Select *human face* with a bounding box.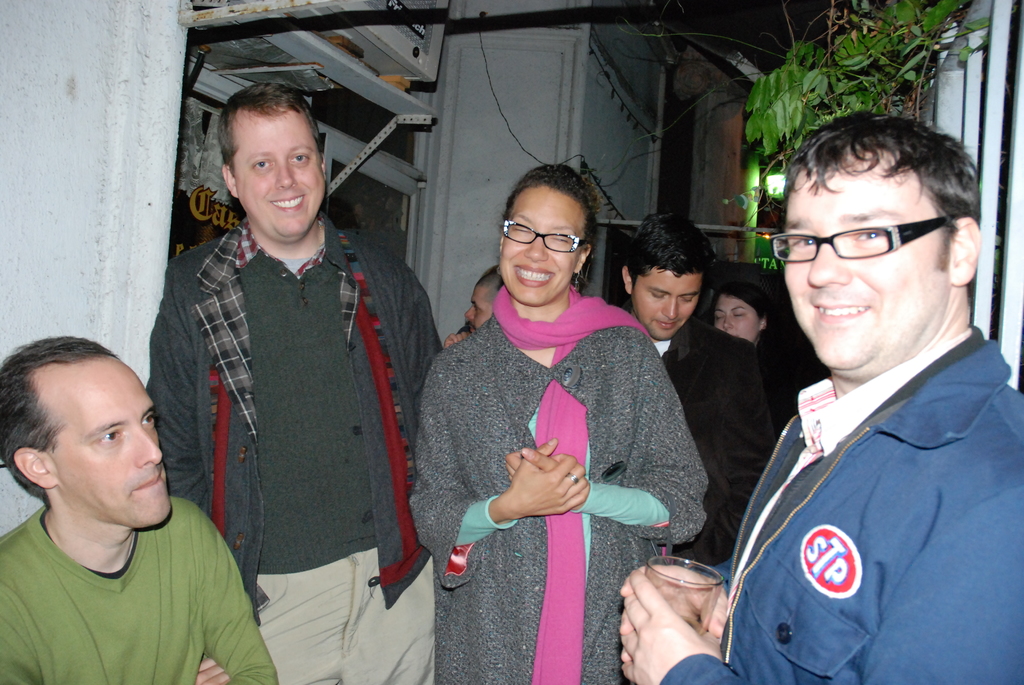
bbox=(57, 366, 175, 535).
